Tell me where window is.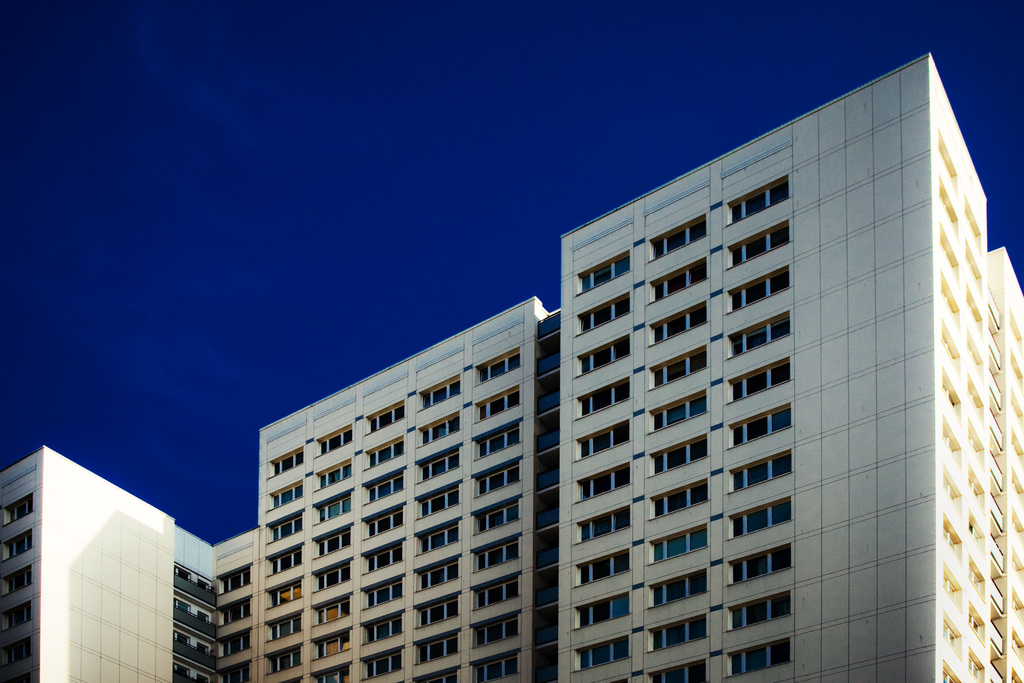
window is at (left=218, top=596, right=255, bottom=626).
